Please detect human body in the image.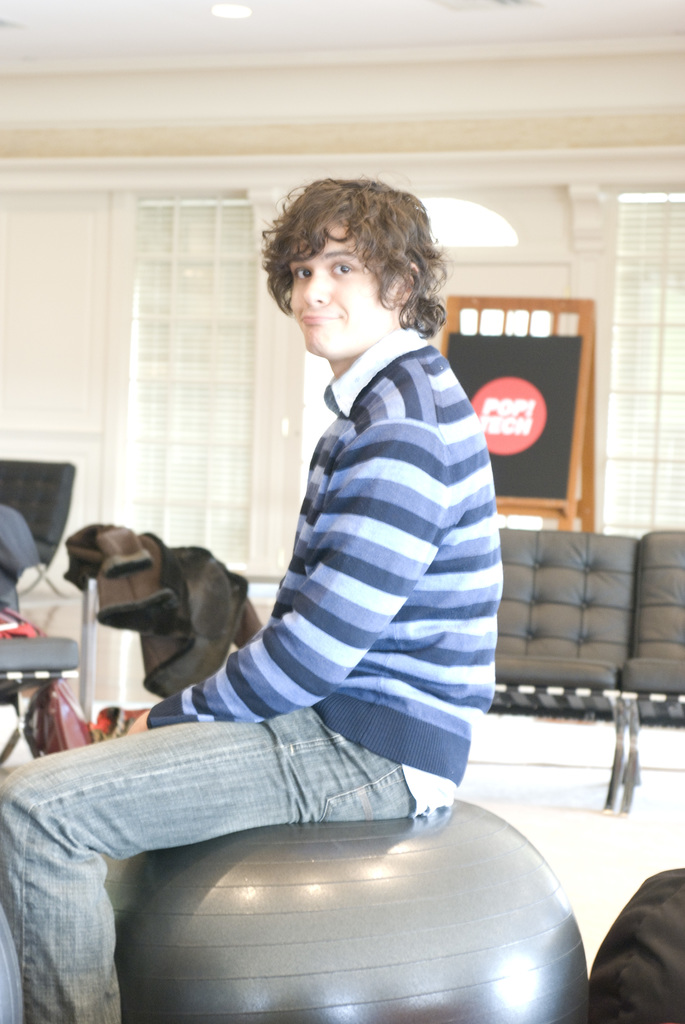
select_region(0, 172, 508, 1023).
